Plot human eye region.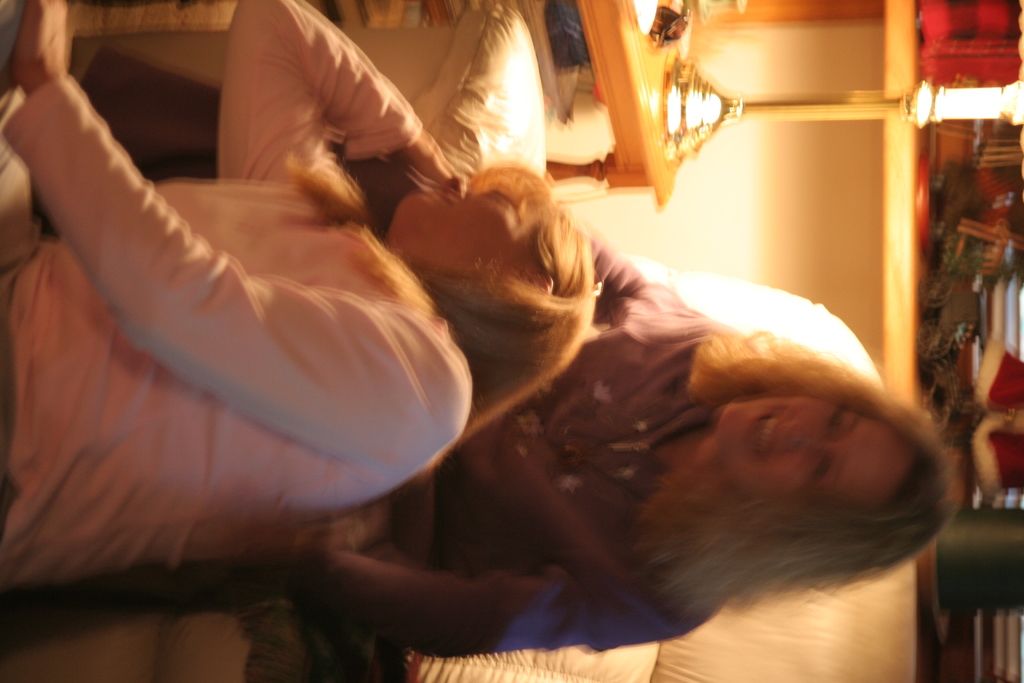
Plotted at box(488, 186, 518, 211).
